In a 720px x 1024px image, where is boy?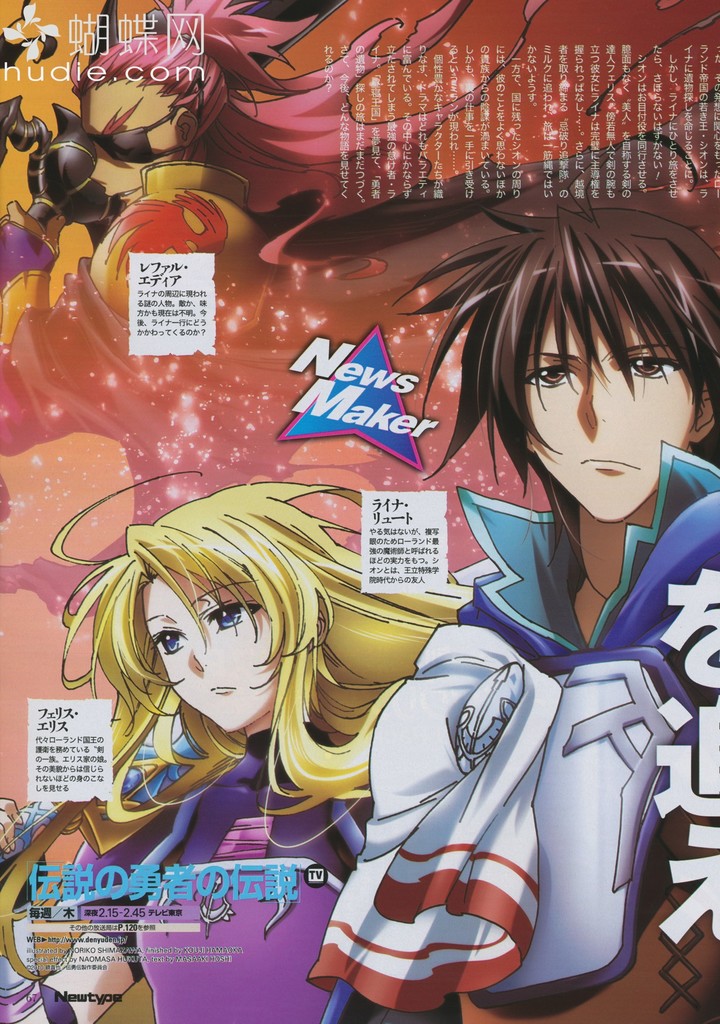
(left=450, top=178, right=713, bottom=680).
